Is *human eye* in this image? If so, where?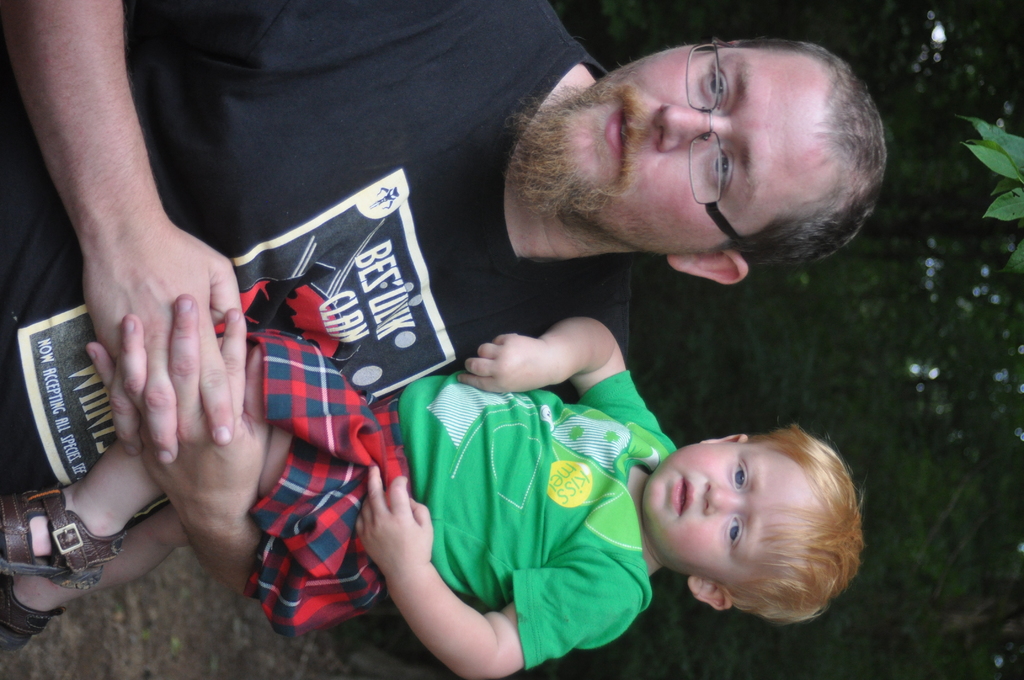
Yes, at bbox(703, 143, 737, 193).
